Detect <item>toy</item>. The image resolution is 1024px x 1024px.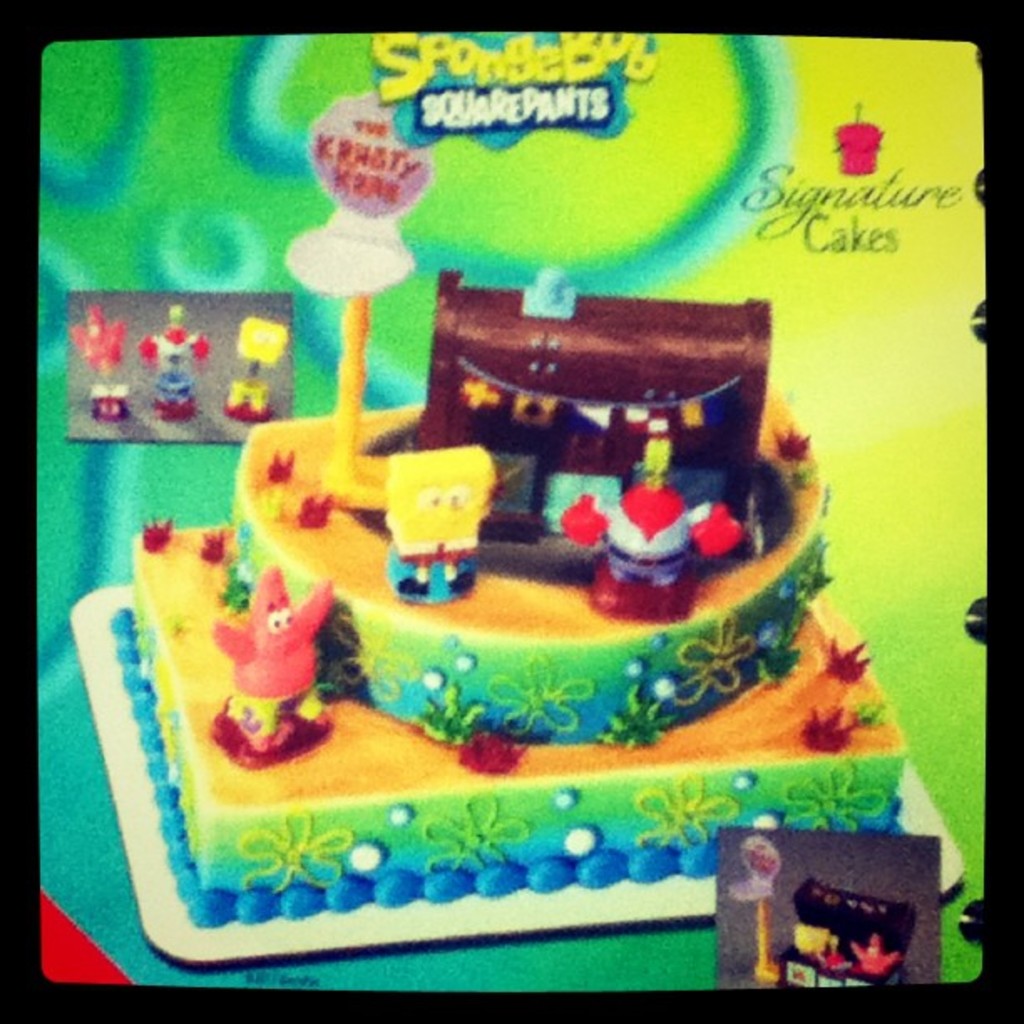
locate(218, 316, 291, 427).
